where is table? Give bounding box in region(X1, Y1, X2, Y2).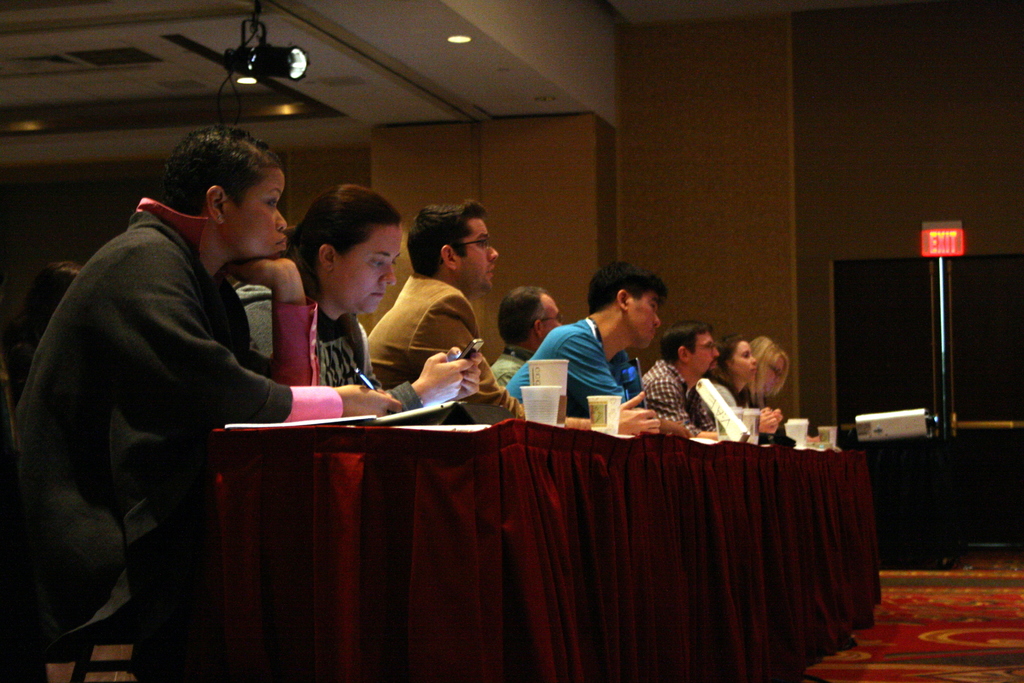
region(207, 434, 883, 682).
